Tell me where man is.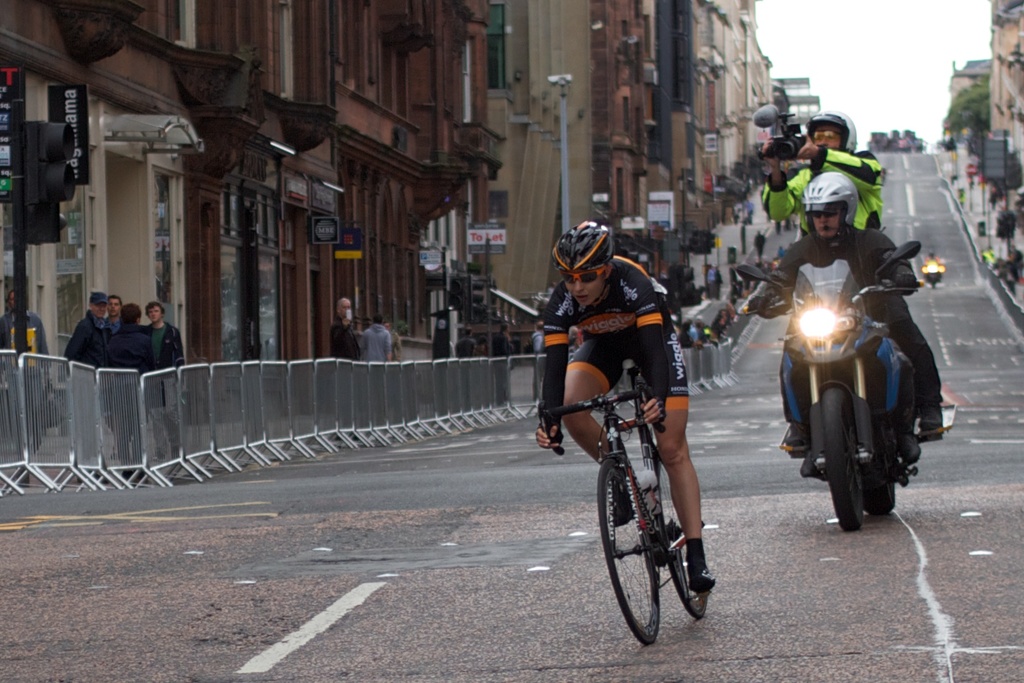
man is at rect(776, 174, 925, 463).
